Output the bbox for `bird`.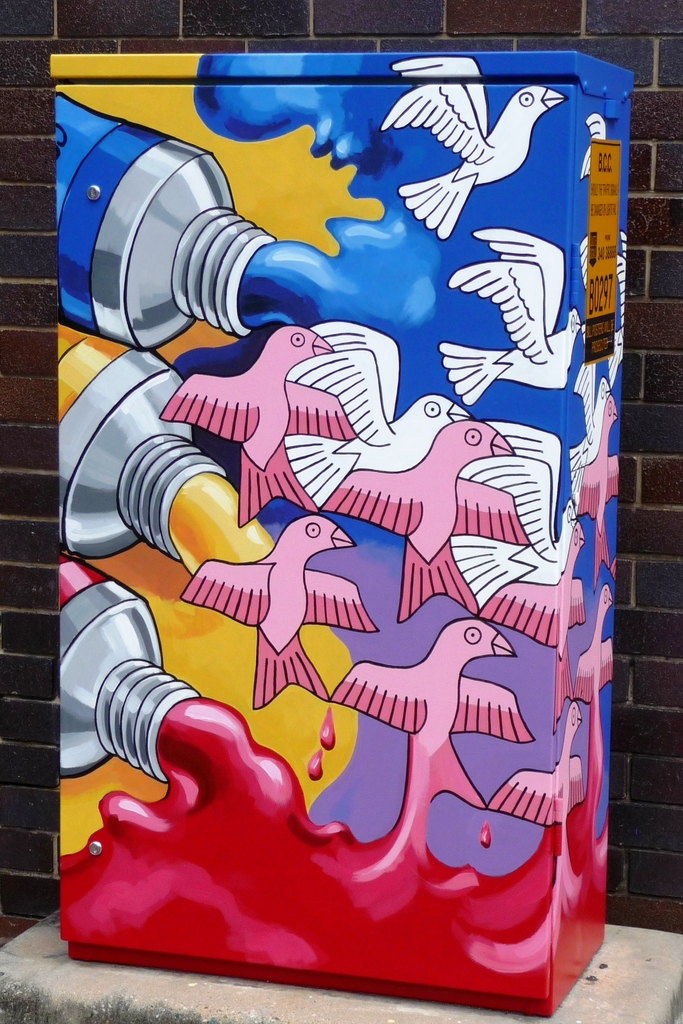
locate(143, 316, 359, 530).
